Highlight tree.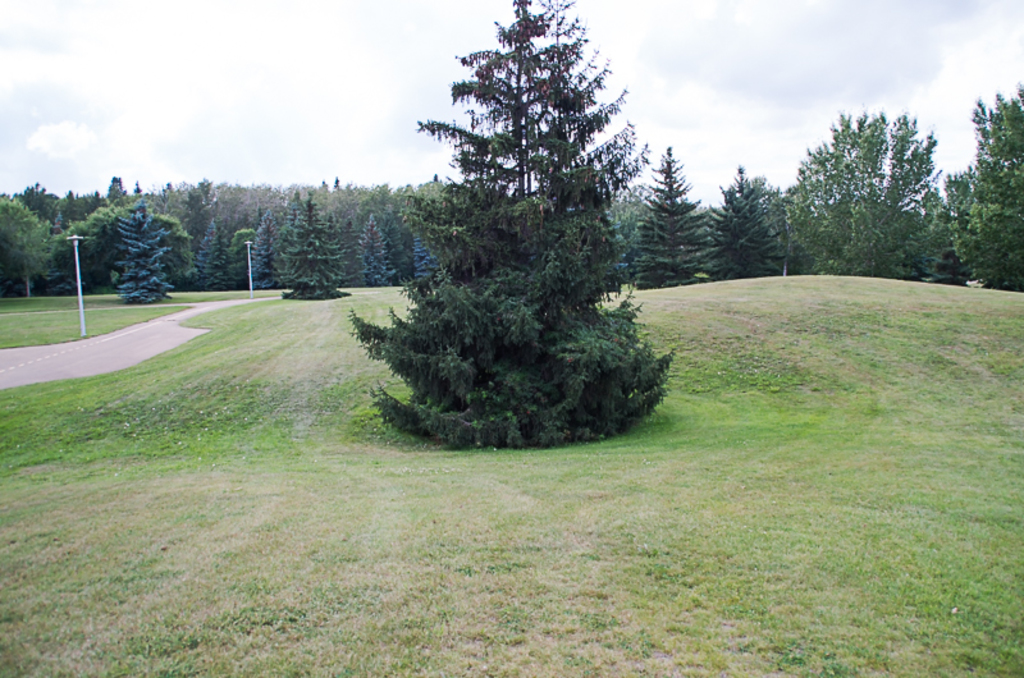
Highlighted region: x1=247 y1=184 x2=291 y2=297.
